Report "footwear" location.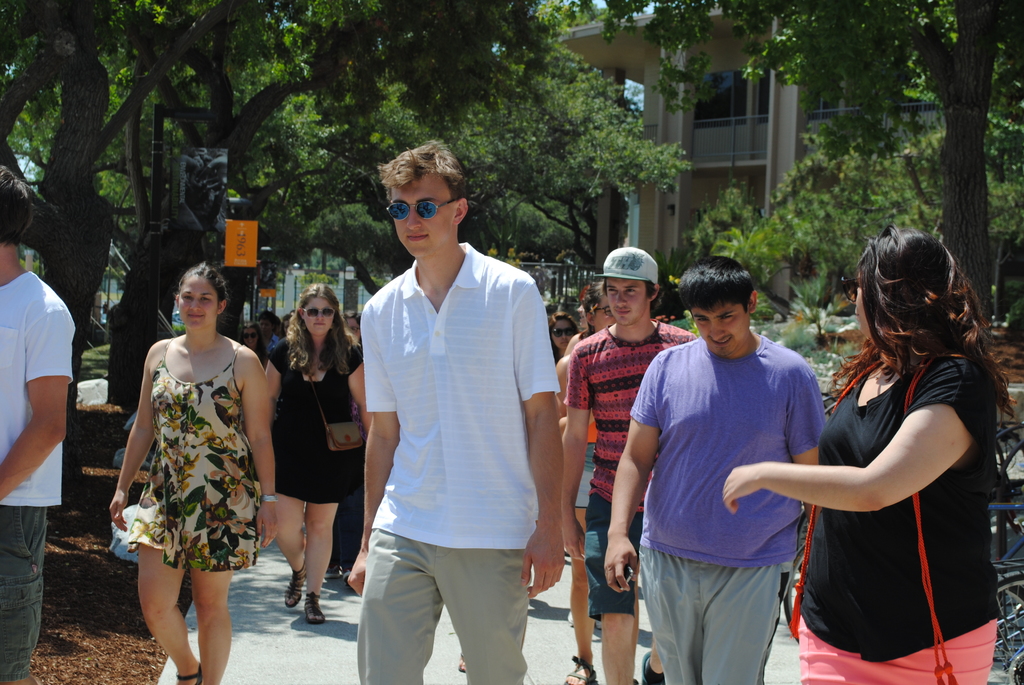
Report: region(308, 591, 320, 625).
